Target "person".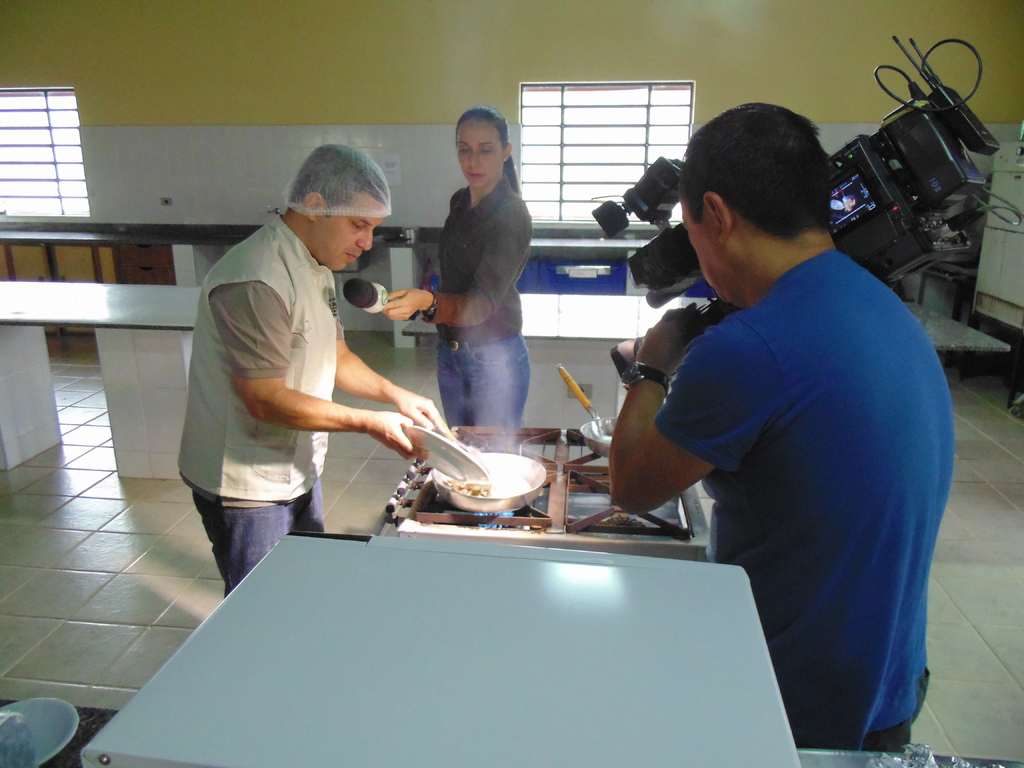
Target region: box(609, 100, 953, 755).
